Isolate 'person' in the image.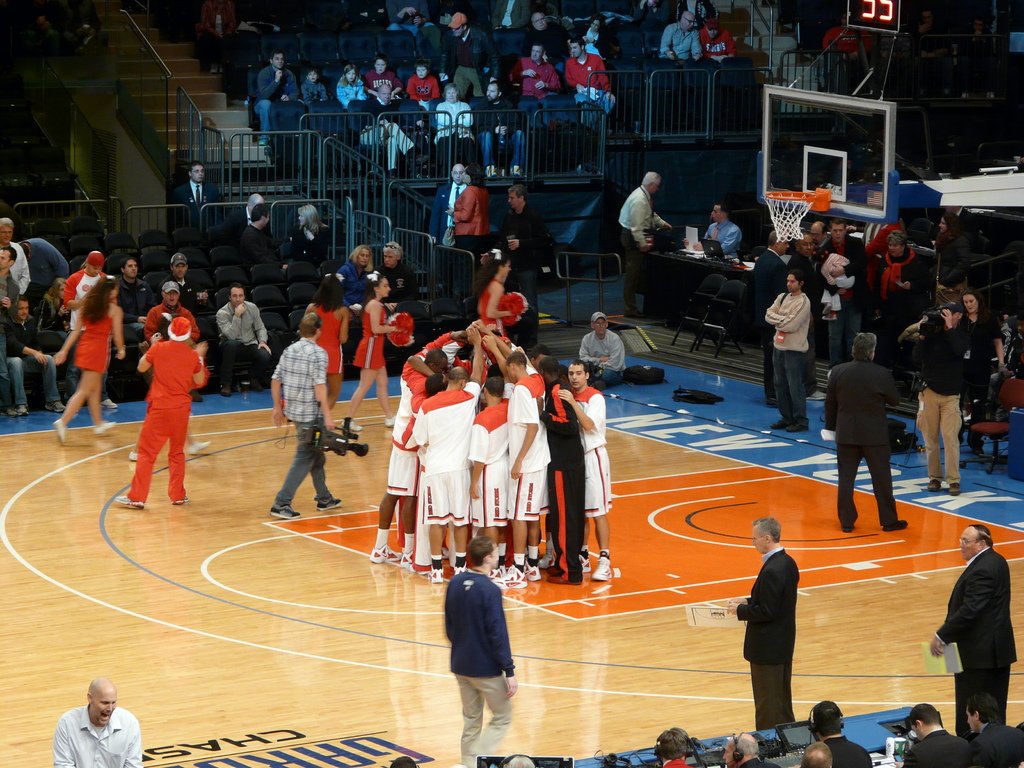
Isolated region: detection(342, 269, 397, 431).
